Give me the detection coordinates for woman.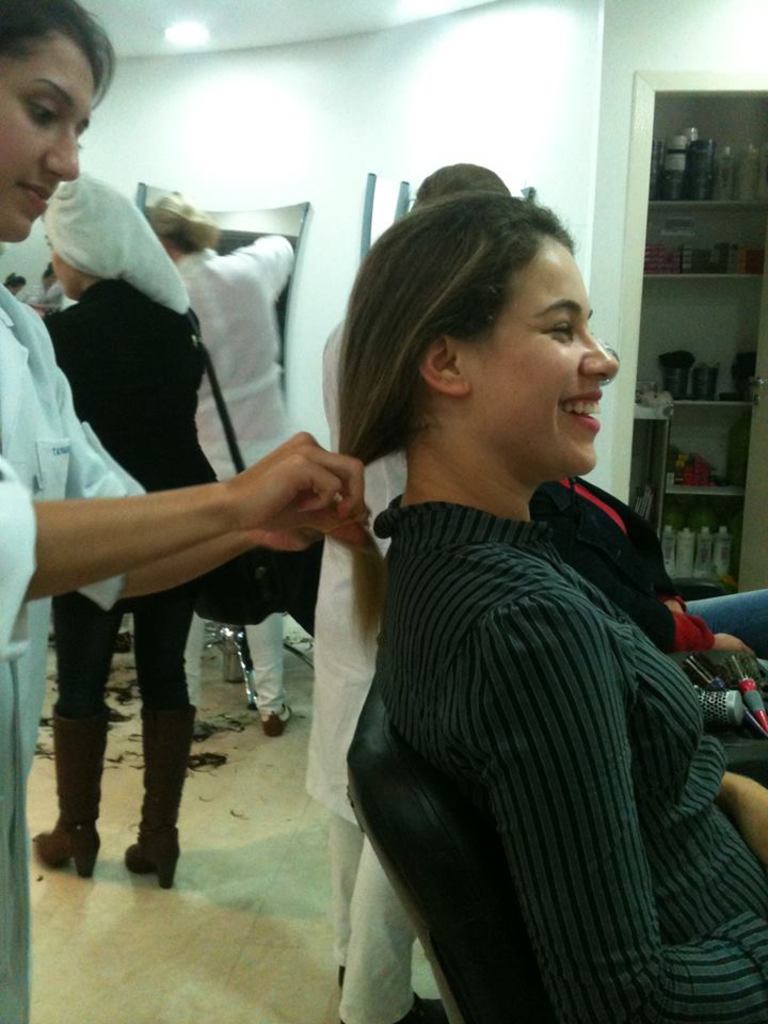
(30, 170, 223, 879).
